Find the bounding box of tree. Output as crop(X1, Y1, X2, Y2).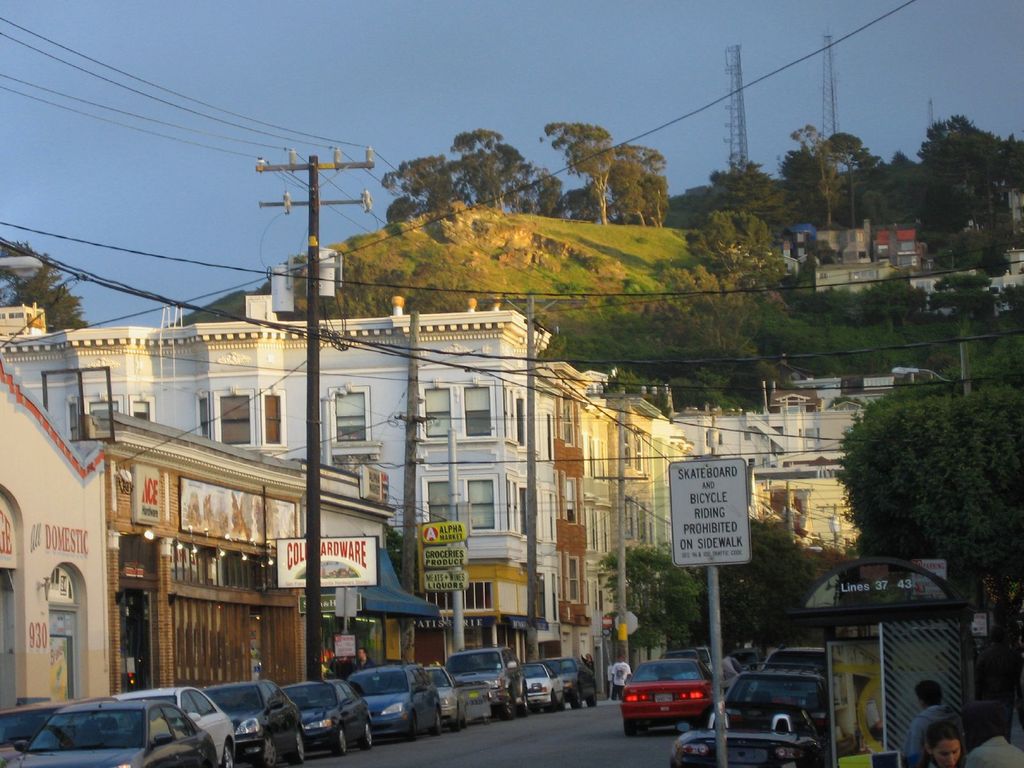
crop(542, 115, 611, 228).
